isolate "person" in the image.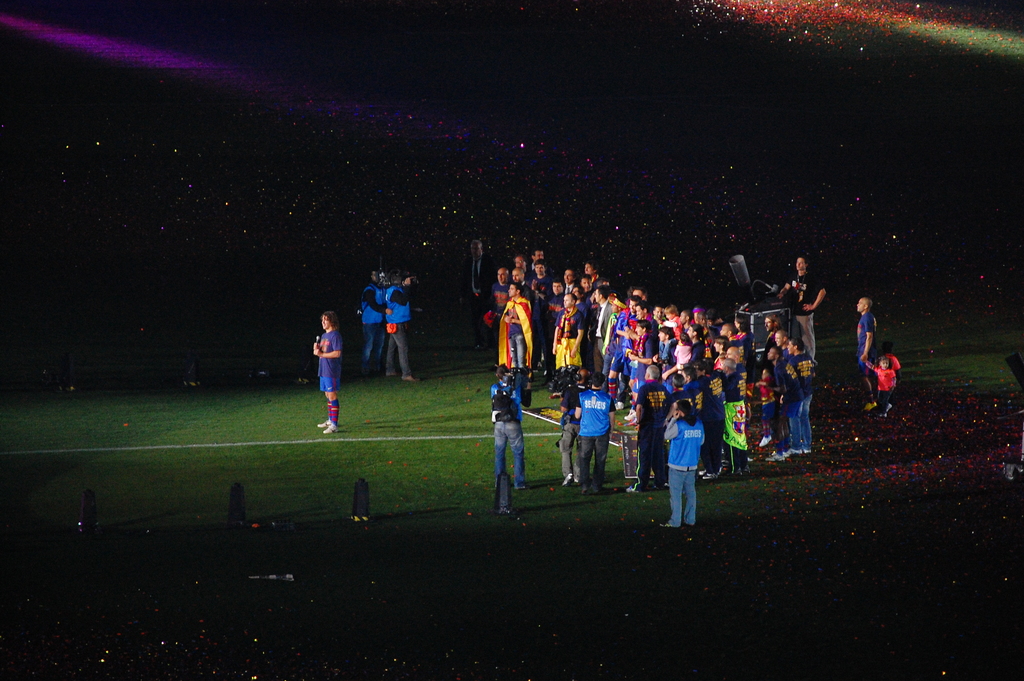
Isolated region: l=632, t=359, r=671, b=498.
